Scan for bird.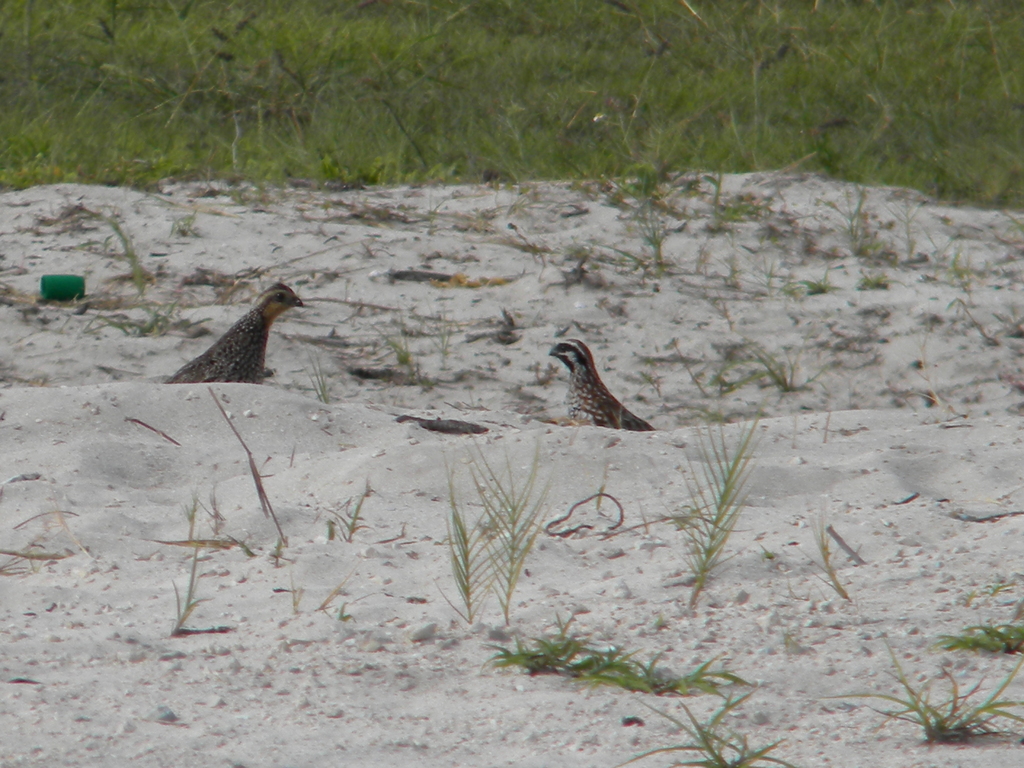
Scan result: bbox=(157, 269, 315, 385).
